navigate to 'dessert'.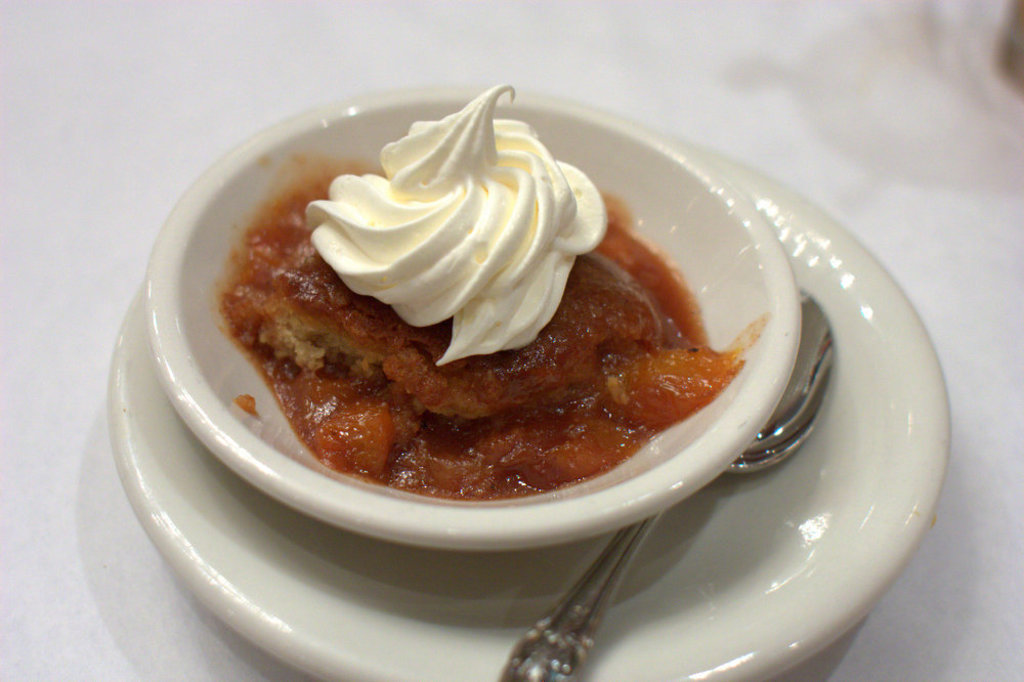
Navigation target: 242, 132, 705, 492.
